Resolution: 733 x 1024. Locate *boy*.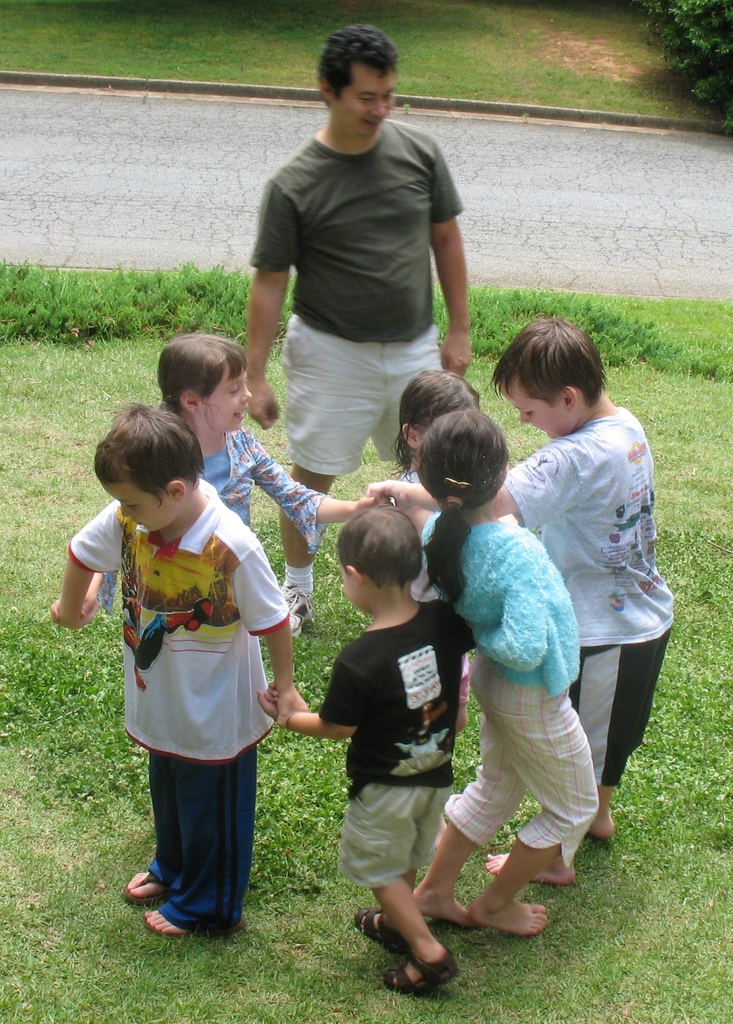
[left=55, top=405, right=307, bottom=937].
